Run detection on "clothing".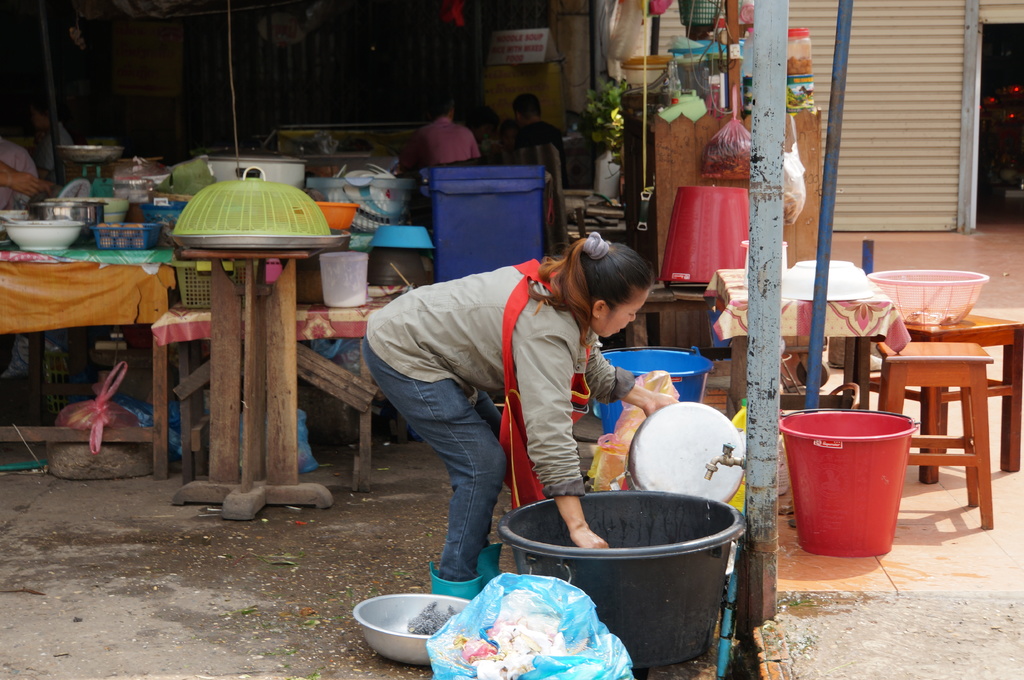
Result: crop(0, 138, 38, 209).
